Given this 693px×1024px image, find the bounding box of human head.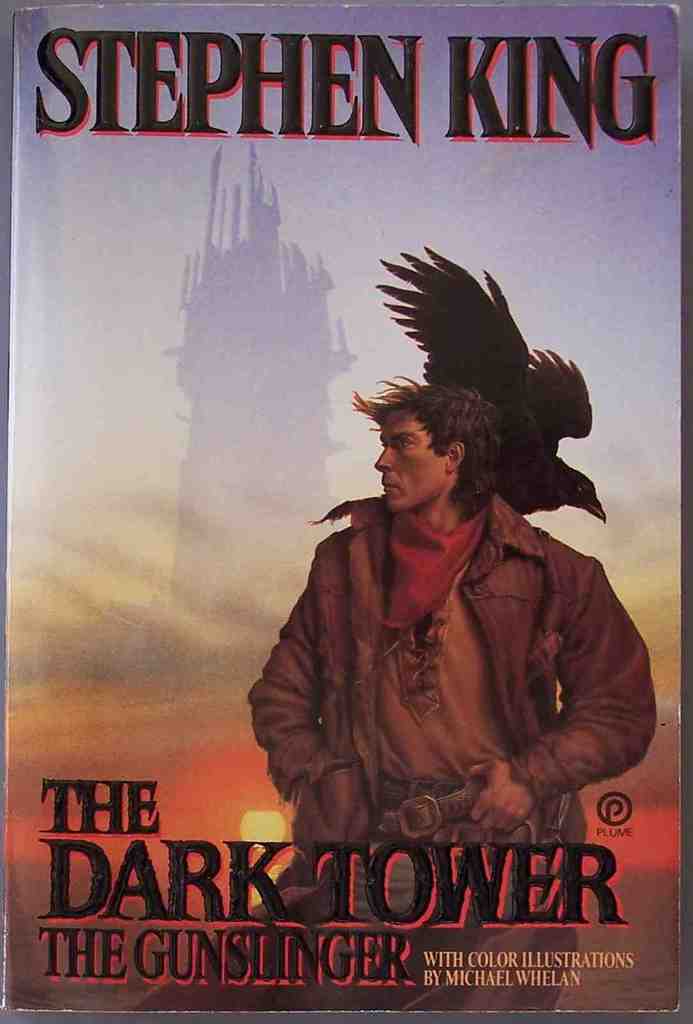
(left=354, top=369, right=532, bottom=516).
